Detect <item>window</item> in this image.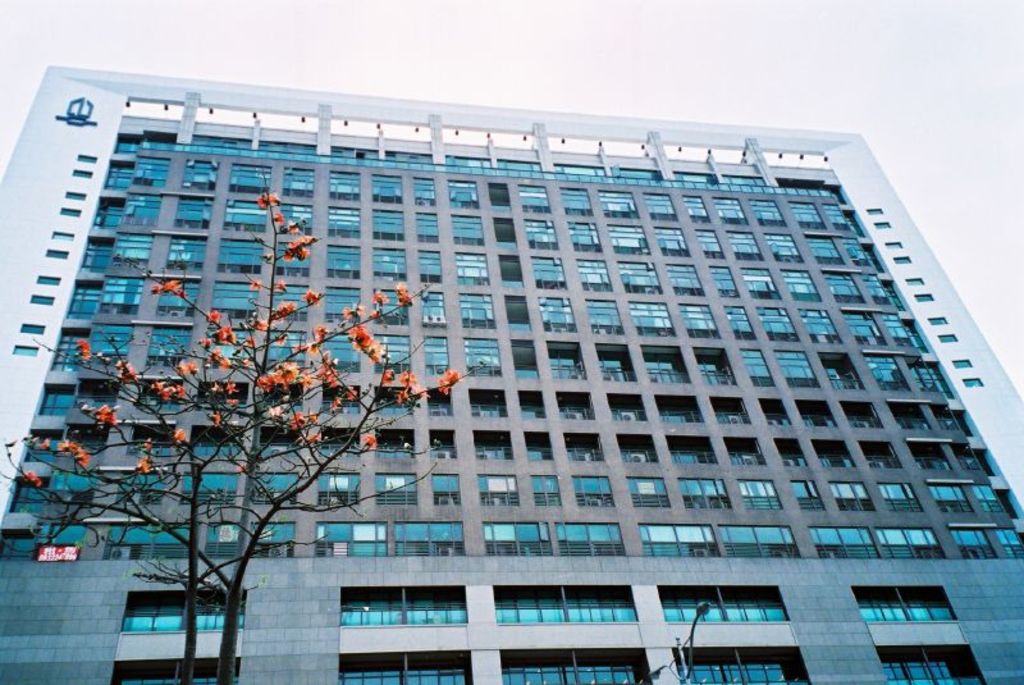
Detection: 470, 338, 499, 378.
